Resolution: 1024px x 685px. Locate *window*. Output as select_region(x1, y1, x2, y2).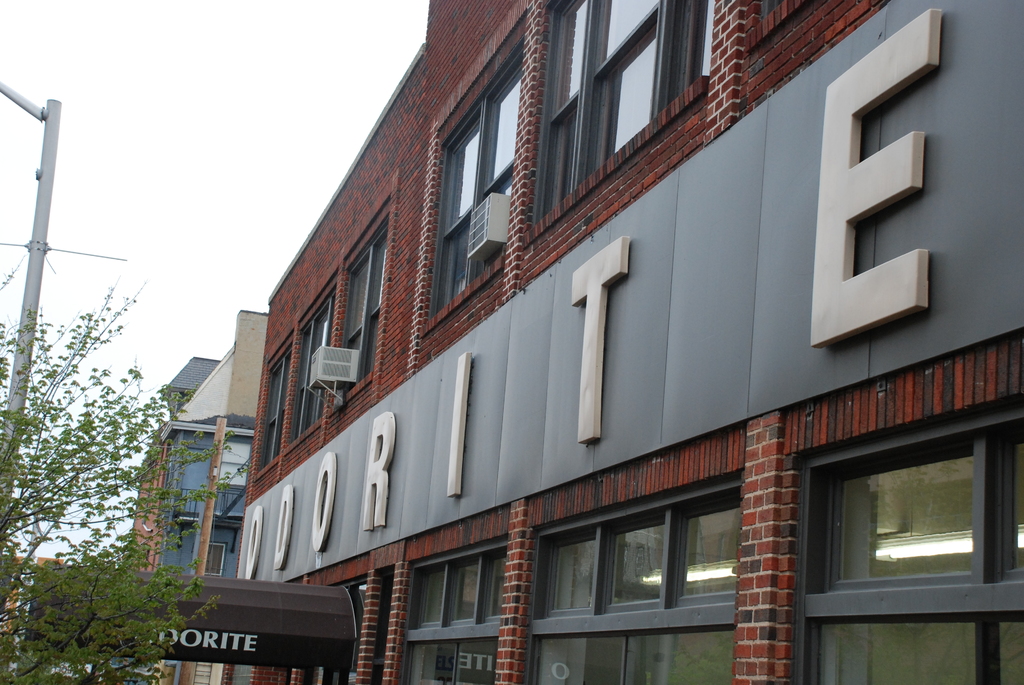
select_region(259, 348, 287, 466).
